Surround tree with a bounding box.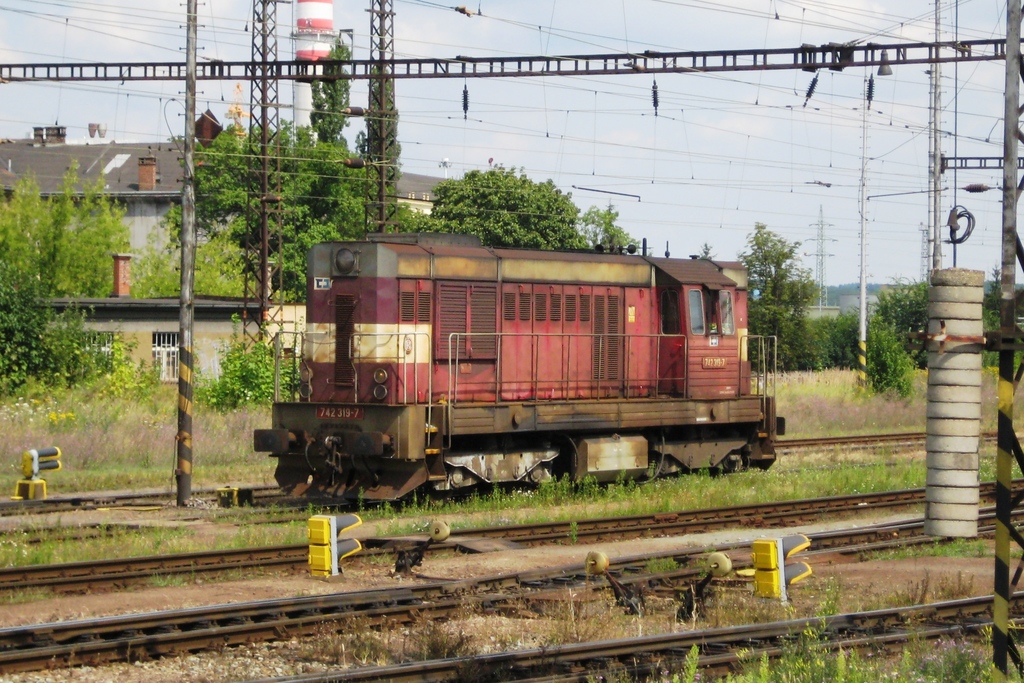
<region>735, 218, 820, 378</region>.
